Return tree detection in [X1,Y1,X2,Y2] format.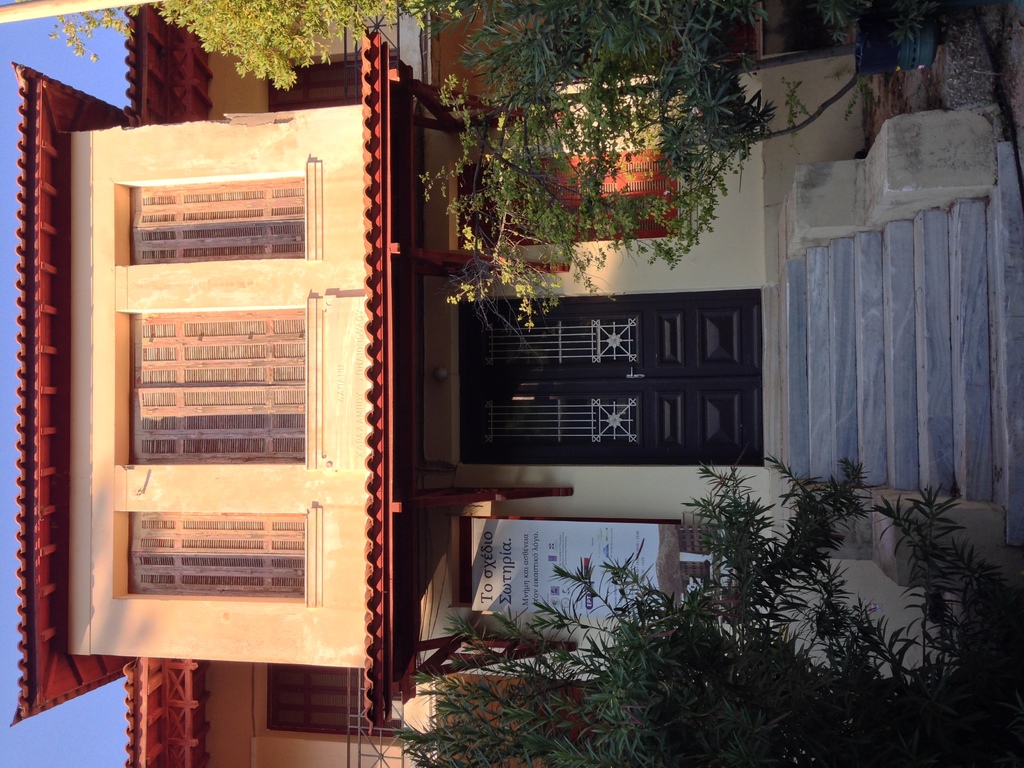
[405,4,916,331].
